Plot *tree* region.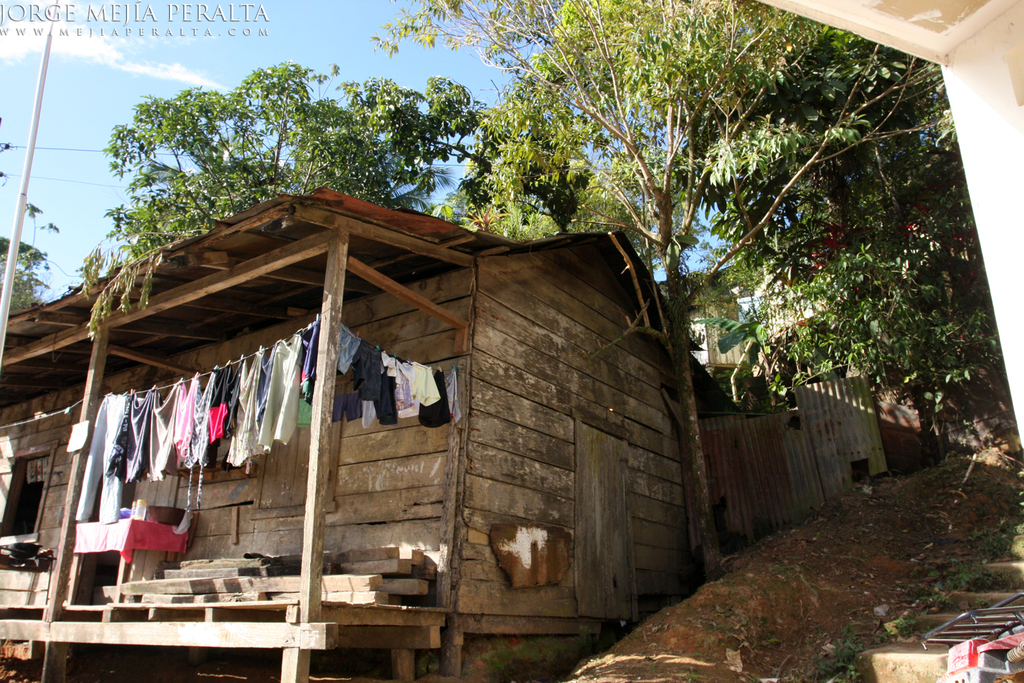
Plotted at (x1=0, y1=117, x2=63, y2=313).
